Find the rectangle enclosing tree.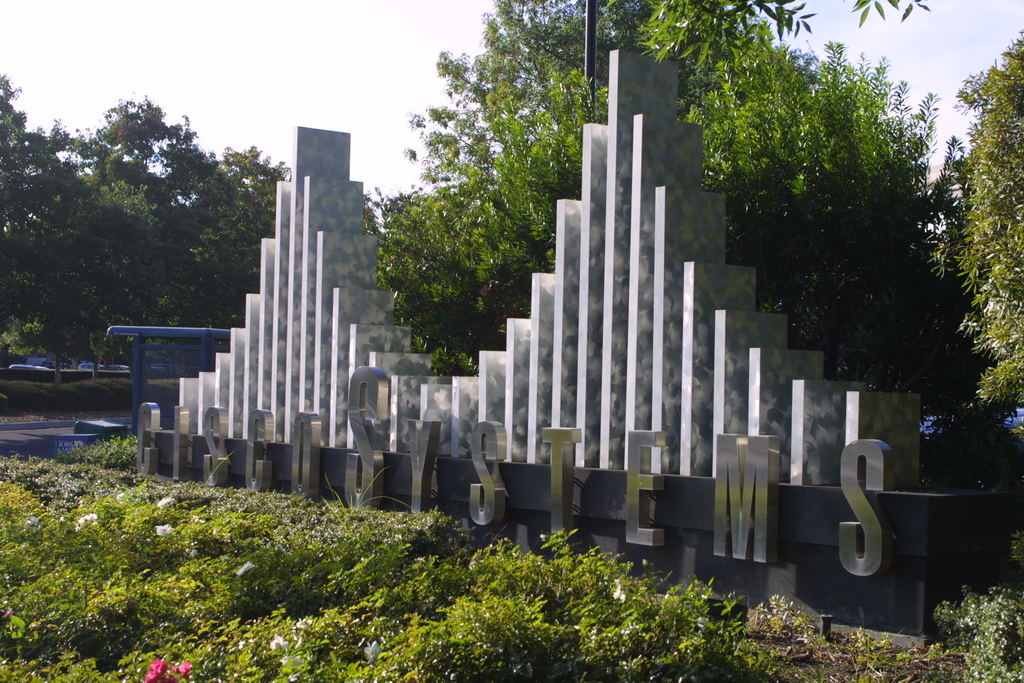
detection(938, 31, 1023, 450).
